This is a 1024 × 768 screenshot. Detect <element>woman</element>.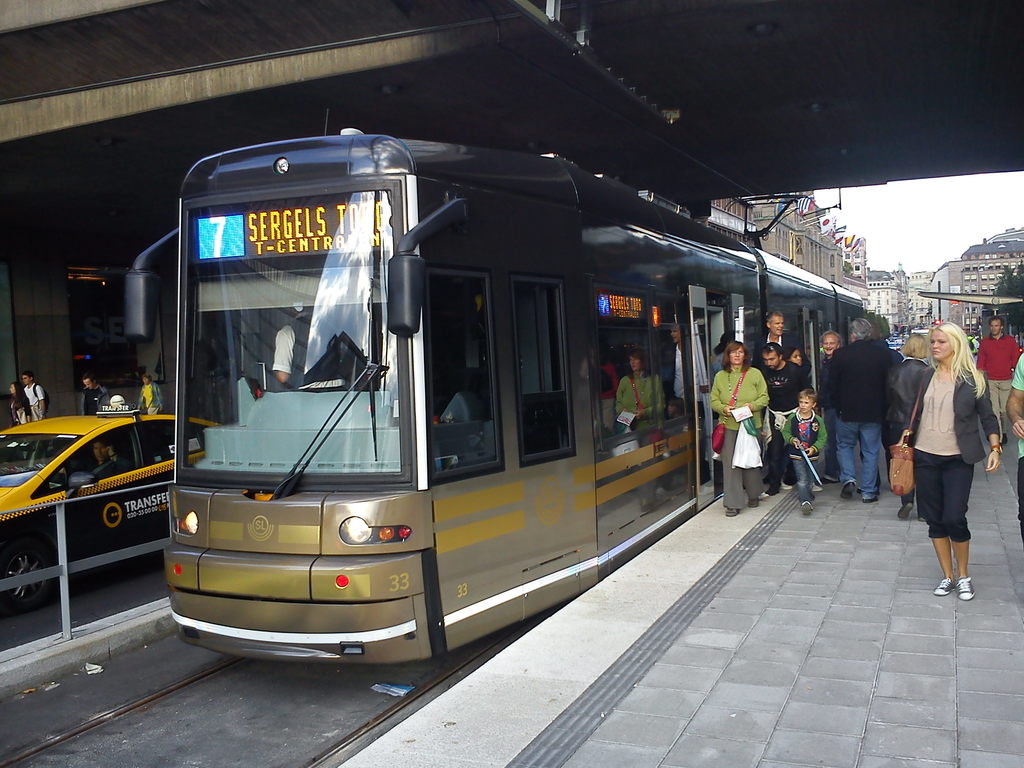
x1=899 y1=314 x2=1003 y2=602.
